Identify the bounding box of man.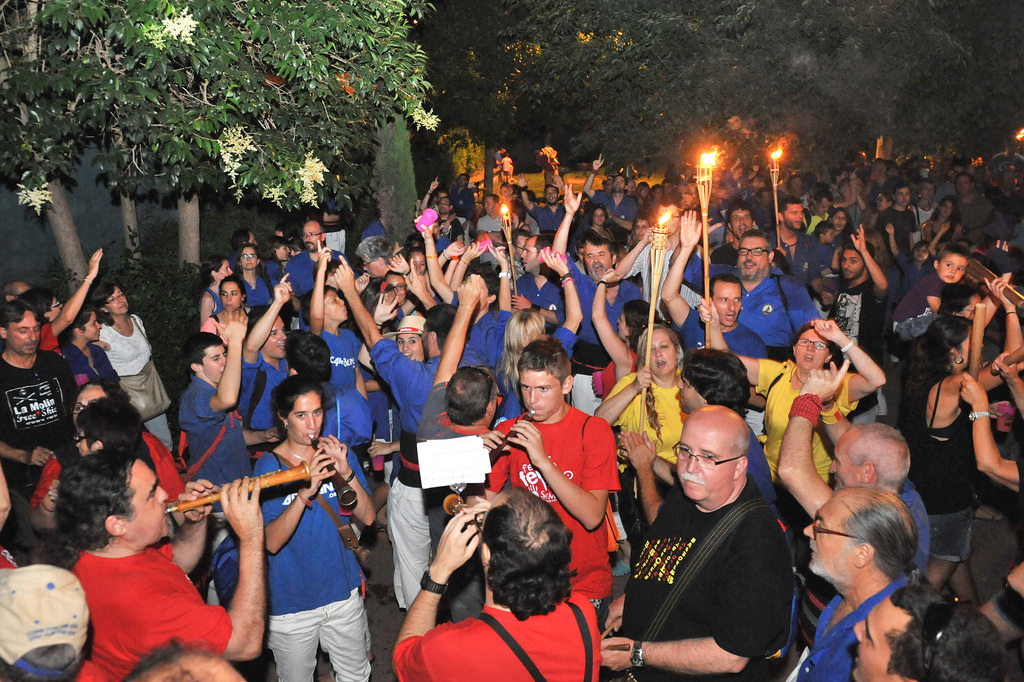
x1=557 y1=184 x2=645 y2=371.
